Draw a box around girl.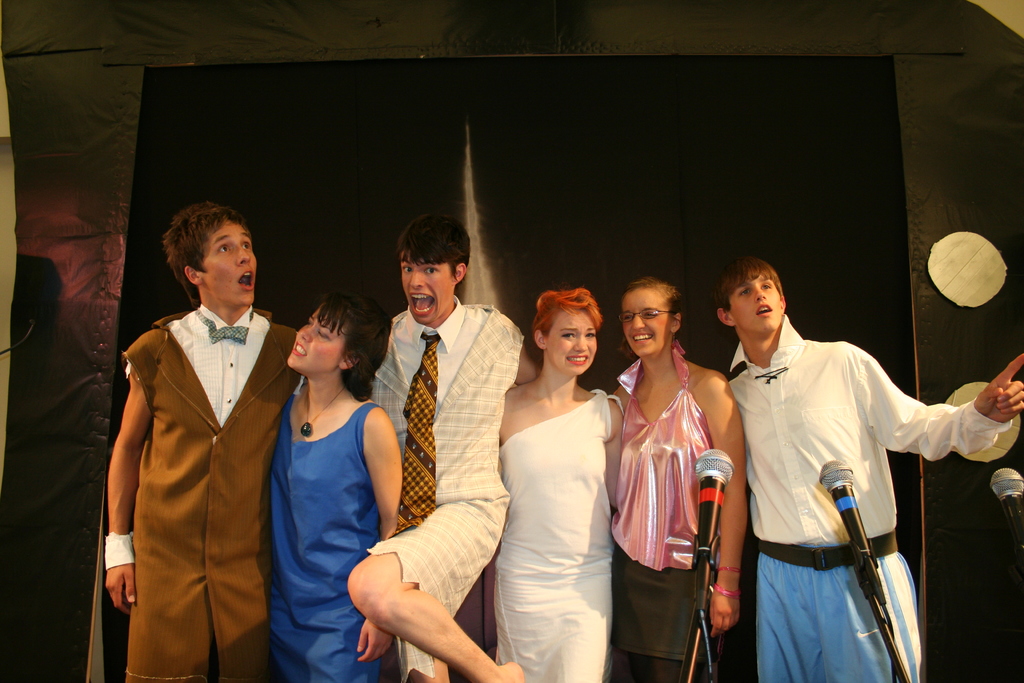
pyautogui.locateOnScreen(502, 282, 624, 682).
